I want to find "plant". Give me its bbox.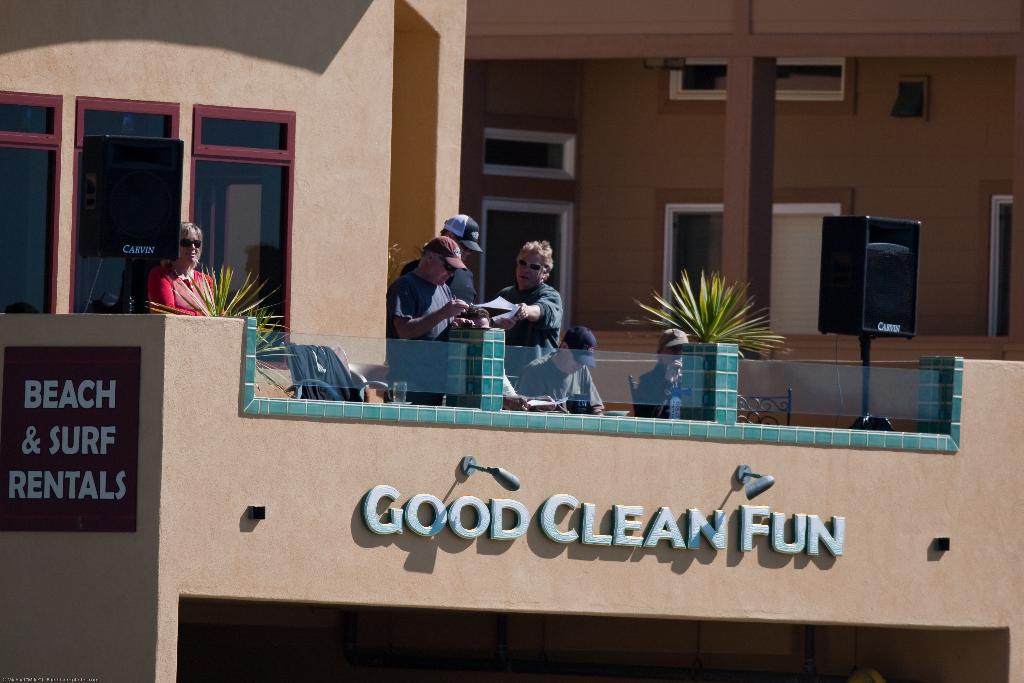
detection(637, 264, 786, 356).
